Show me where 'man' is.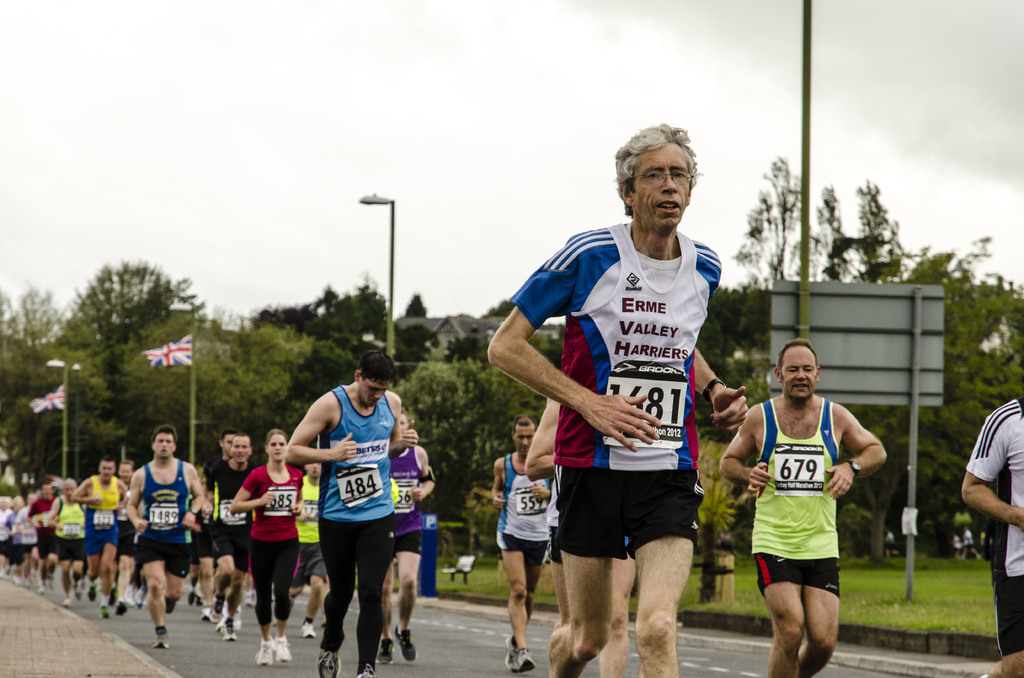
'man' is at 375 407 436 663.
